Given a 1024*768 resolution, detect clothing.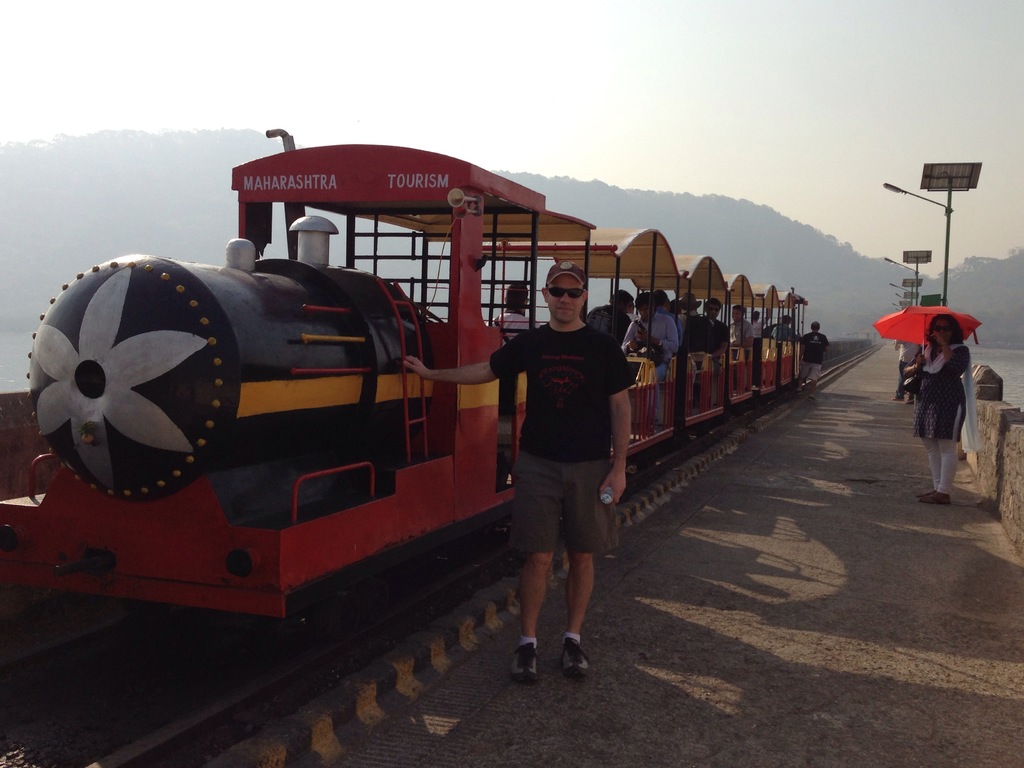
[left=637, top=312, right=683, bottom=416].
